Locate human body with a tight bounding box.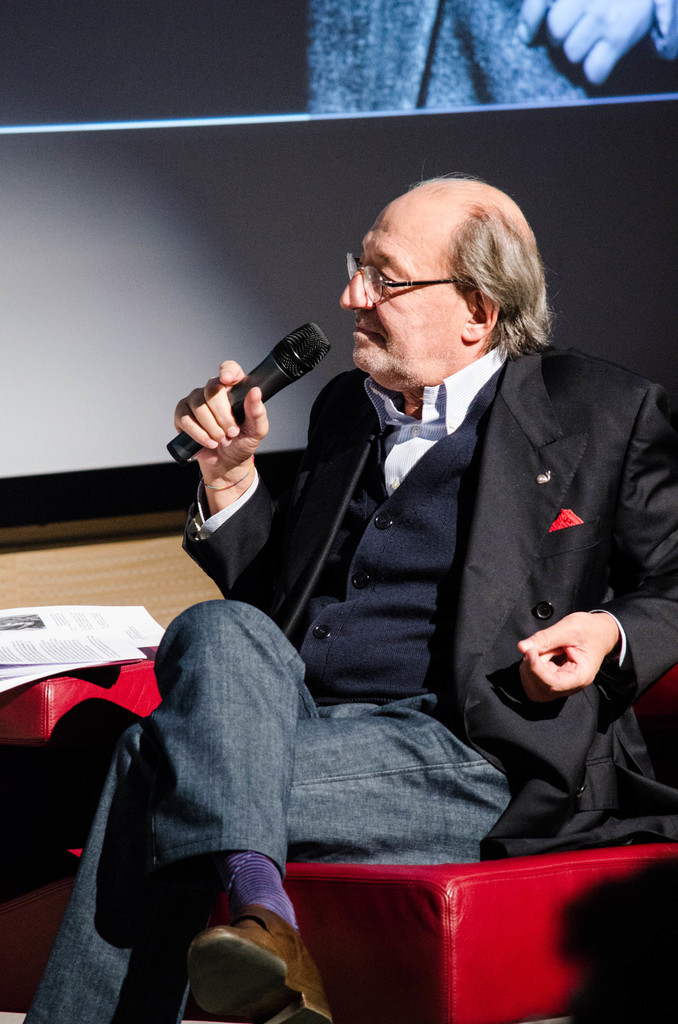
detection(185, 168, 633, 1023).
